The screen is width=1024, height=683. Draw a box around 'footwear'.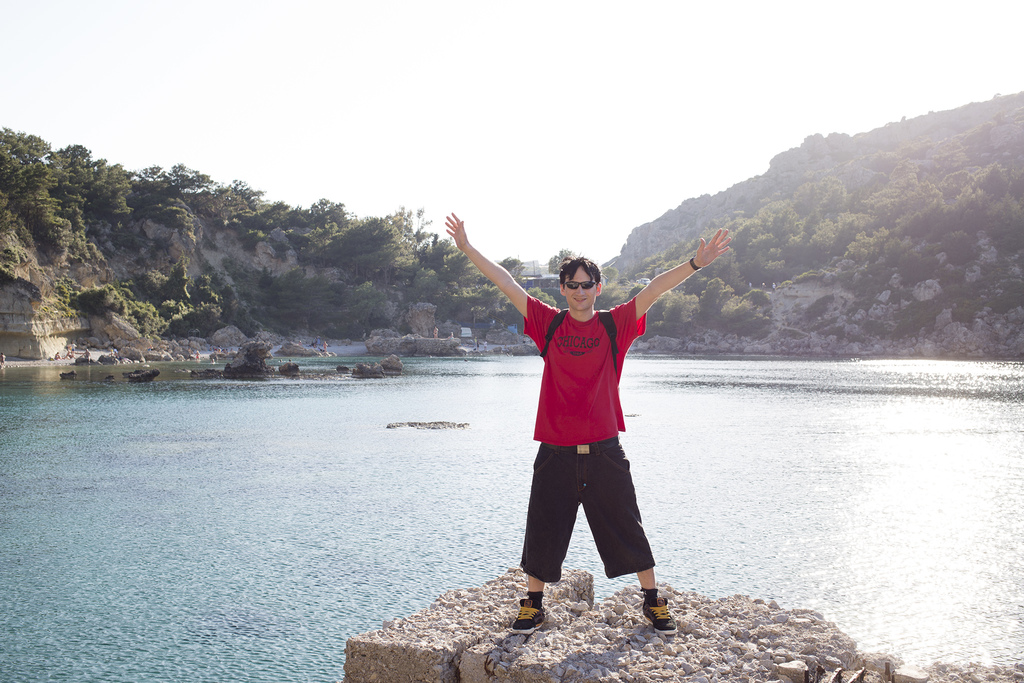
detection(642, 597, 679, 638).
